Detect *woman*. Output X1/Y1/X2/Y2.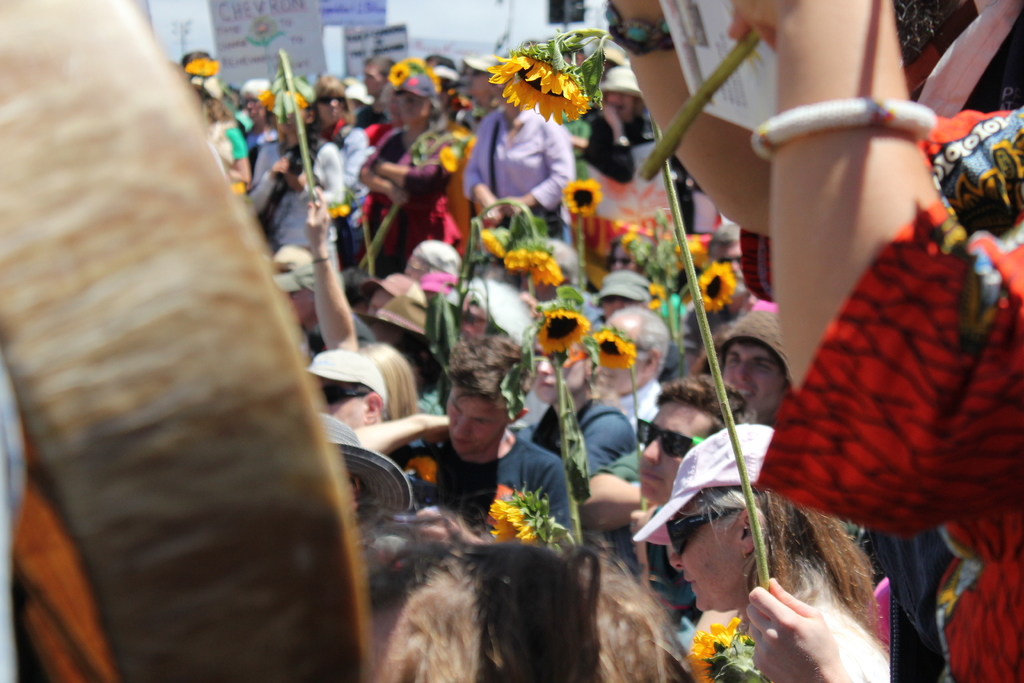
565/65/656/186.
